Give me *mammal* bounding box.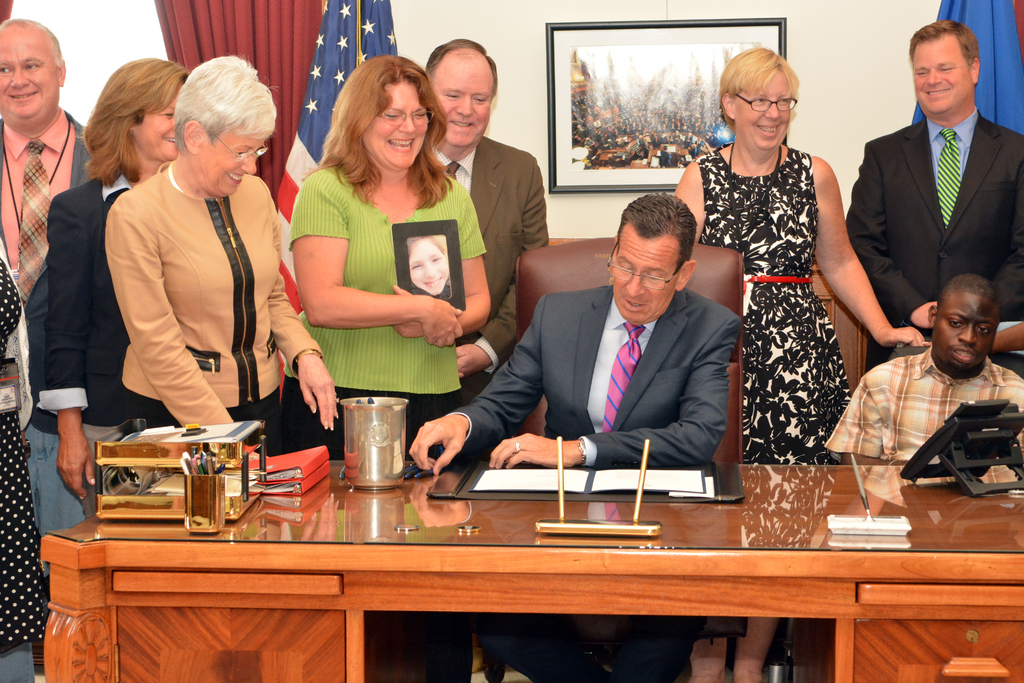
select_region(662, 50, 925, 682).
